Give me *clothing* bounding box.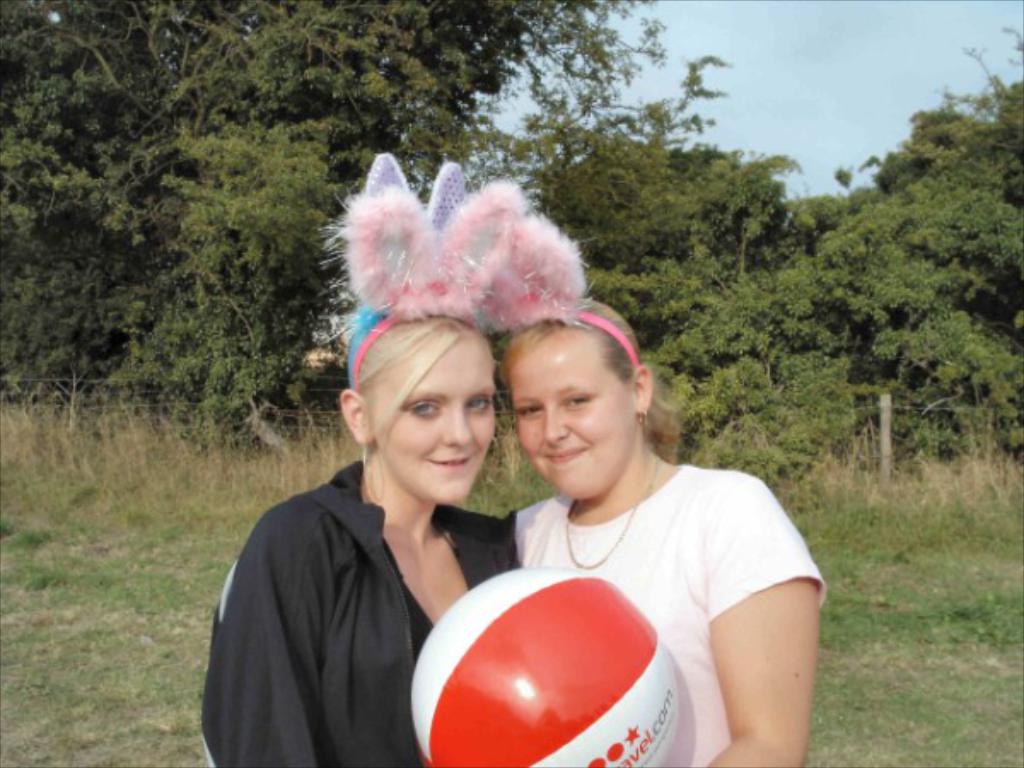
510,456,829,766.
